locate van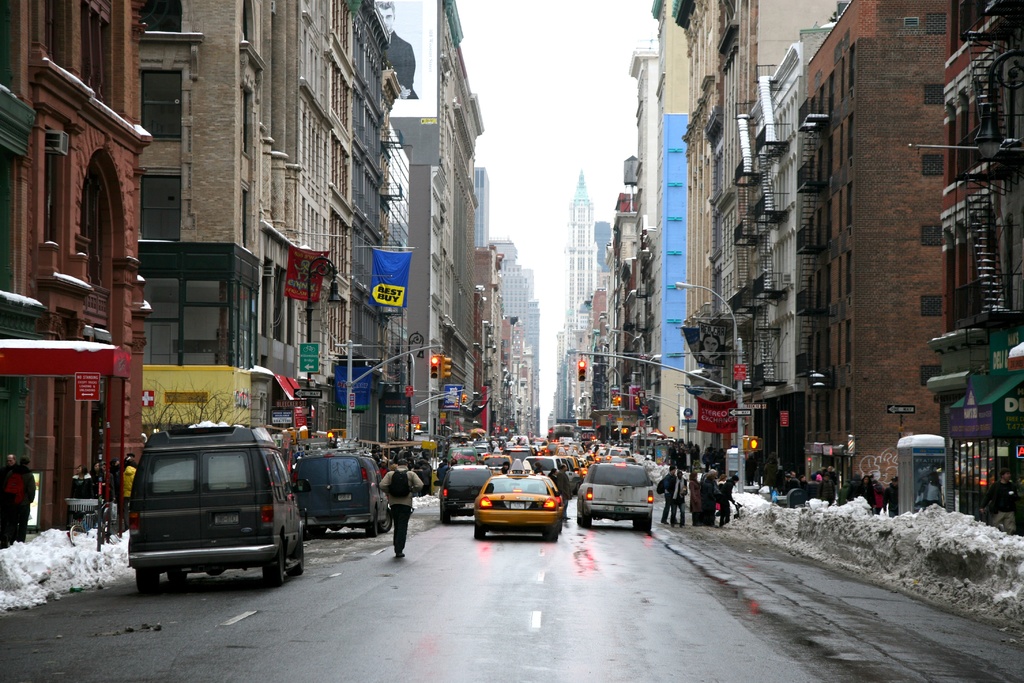
290:451:391:537
